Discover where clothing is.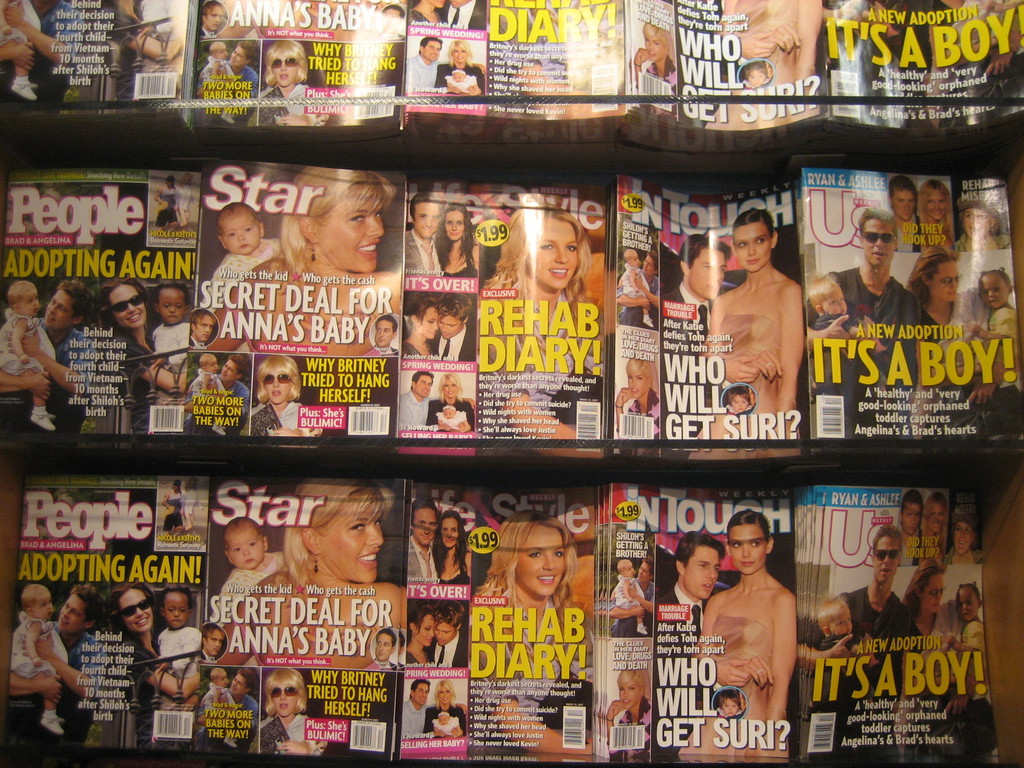
Discovered at {"left": 150, "top": 323, "right": 191, "bottom": 373}.
